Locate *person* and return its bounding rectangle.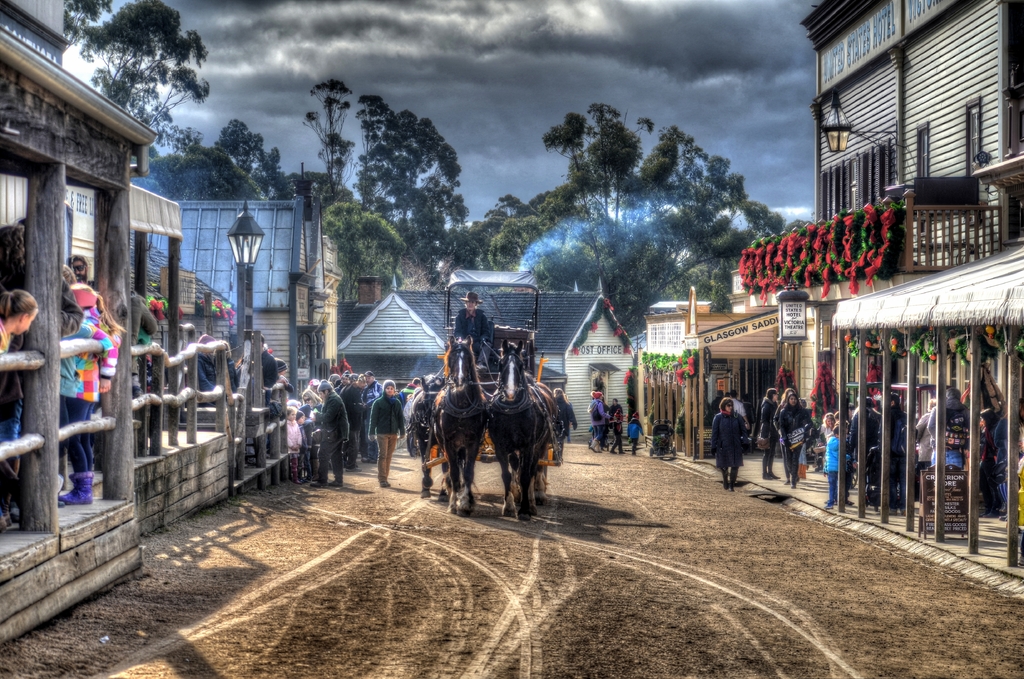
Rect(778, 393, 815, 491).
